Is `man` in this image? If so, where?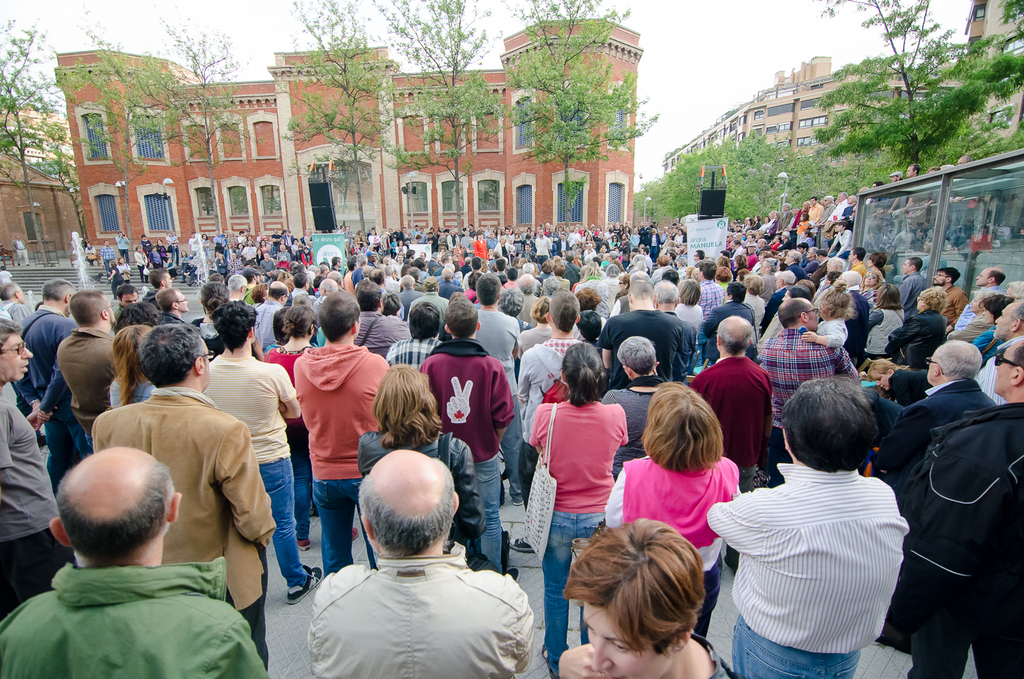
Yes, at (834, 217, 852, 255).
